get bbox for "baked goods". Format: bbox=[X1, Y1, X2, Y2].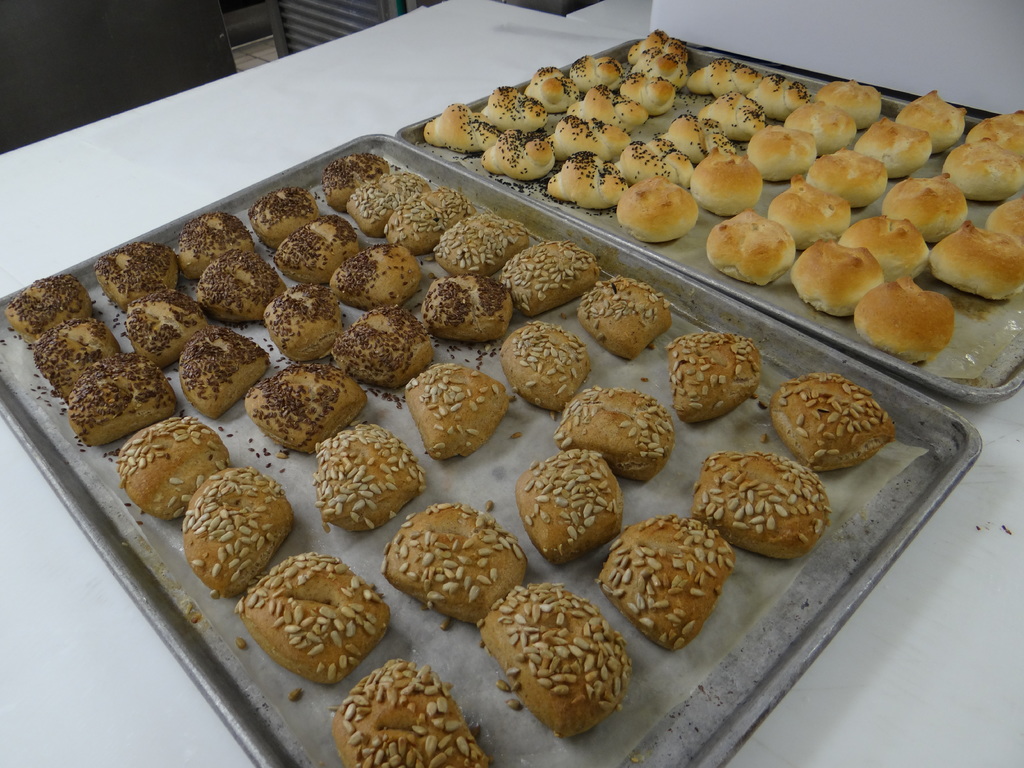
bbox=[769, 172, 853, 250].
